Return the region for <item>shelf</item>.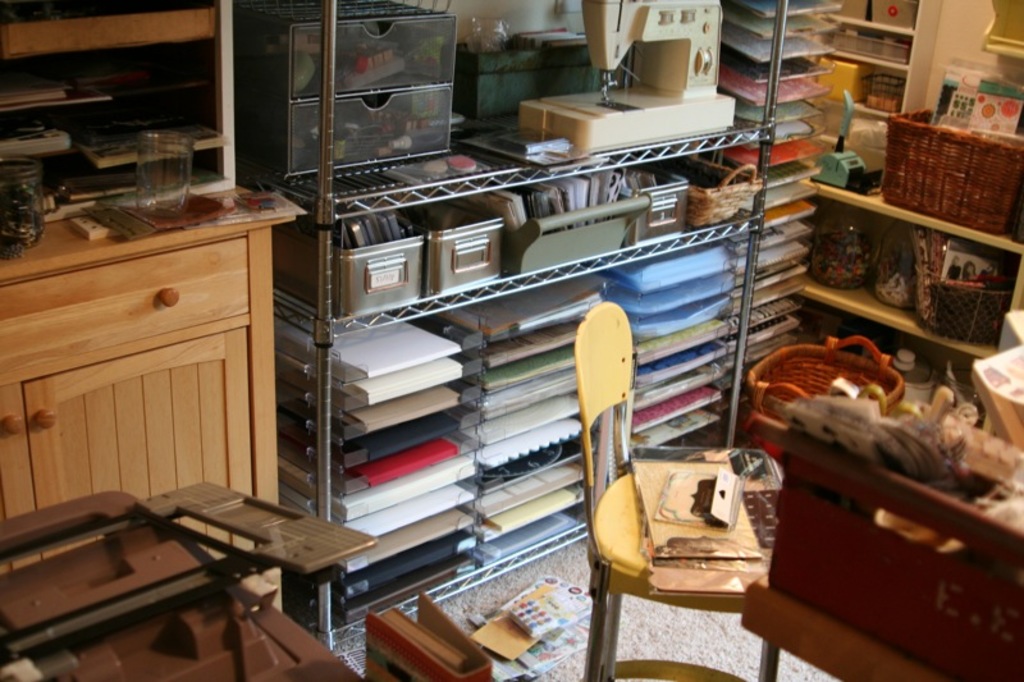
bbox=[0, 0, 314, 624].
